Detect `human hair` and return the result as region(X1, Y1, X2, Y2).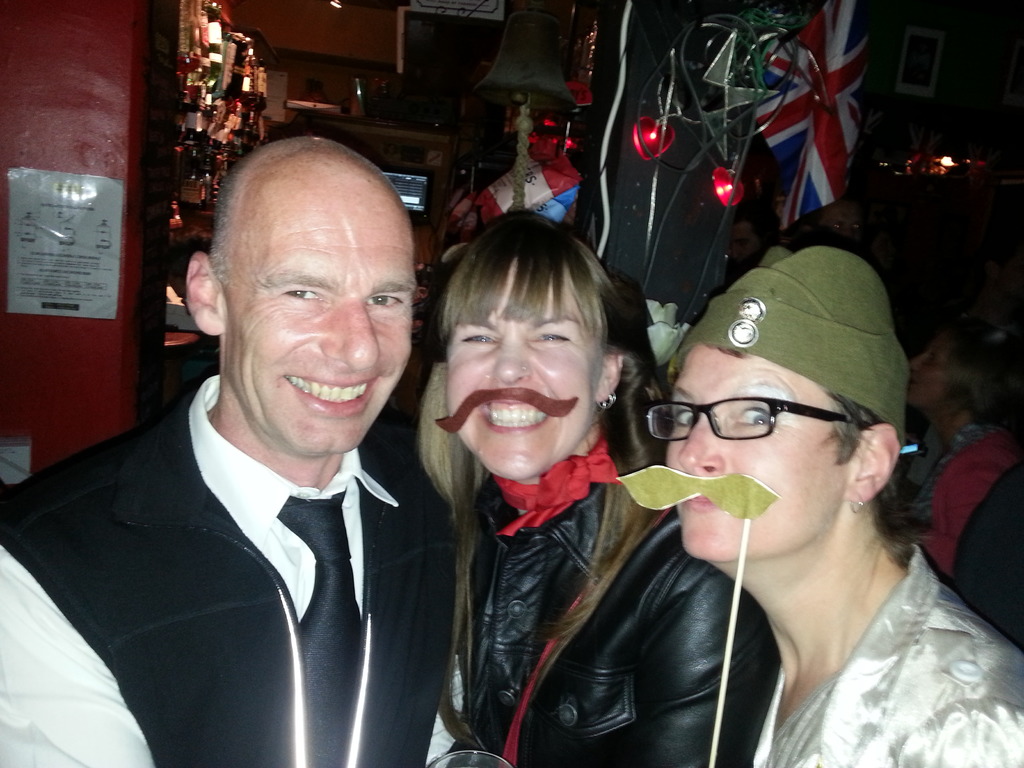
region(695, 341, 940, 572).
